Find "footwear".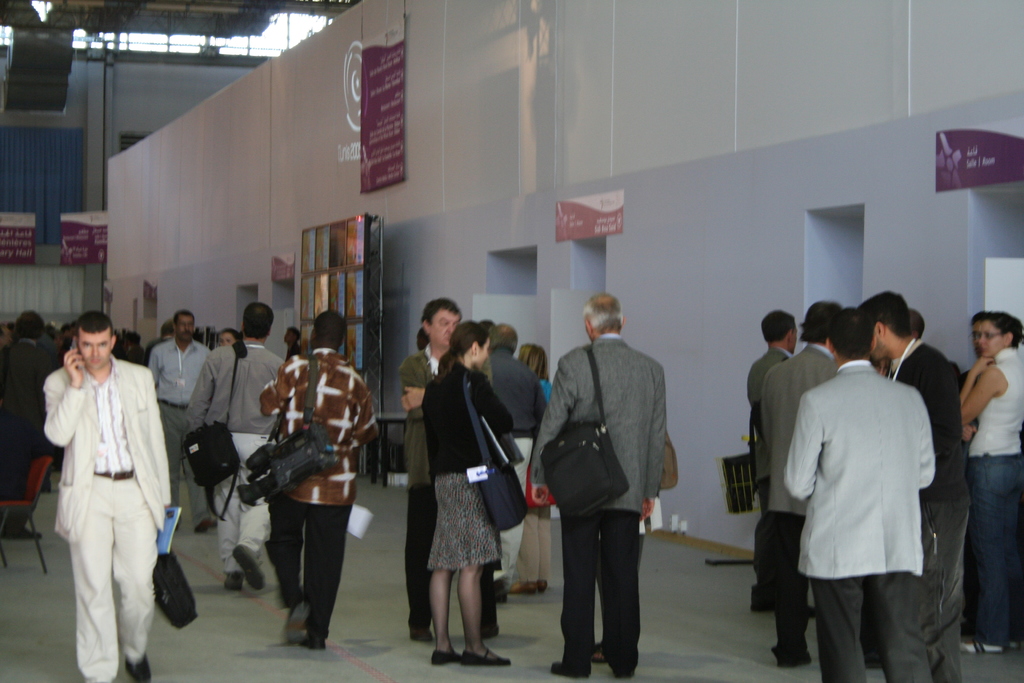
(left=1009, top=643, right=1018, bottom=650).
